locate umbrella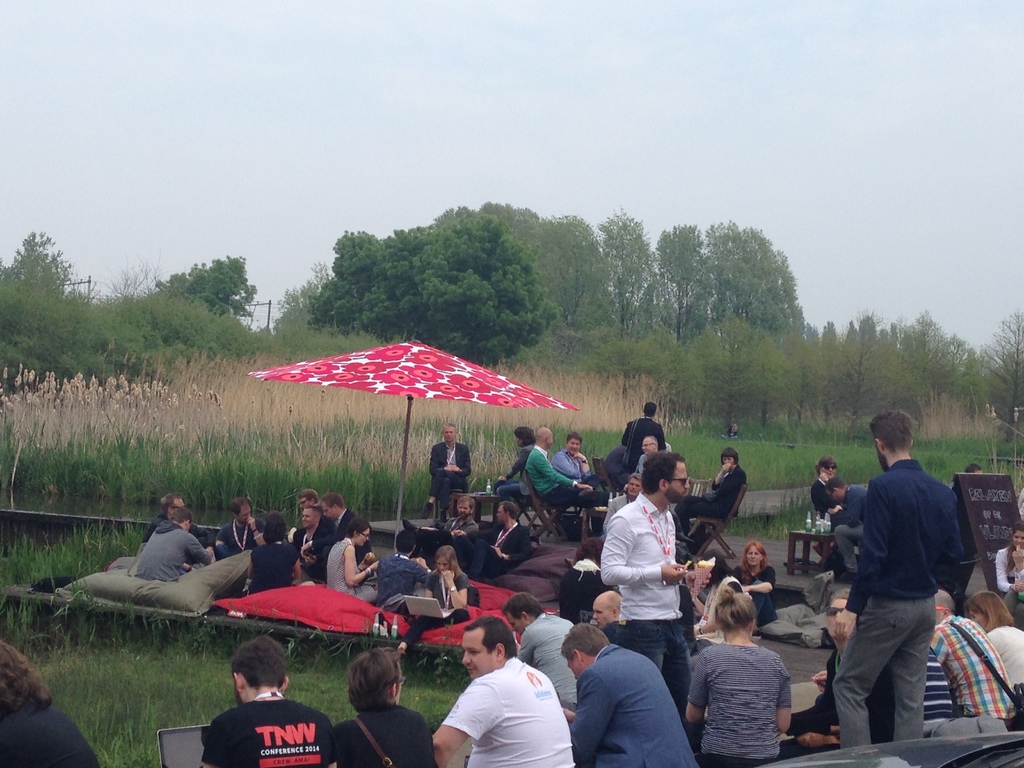
248,337,579,549
